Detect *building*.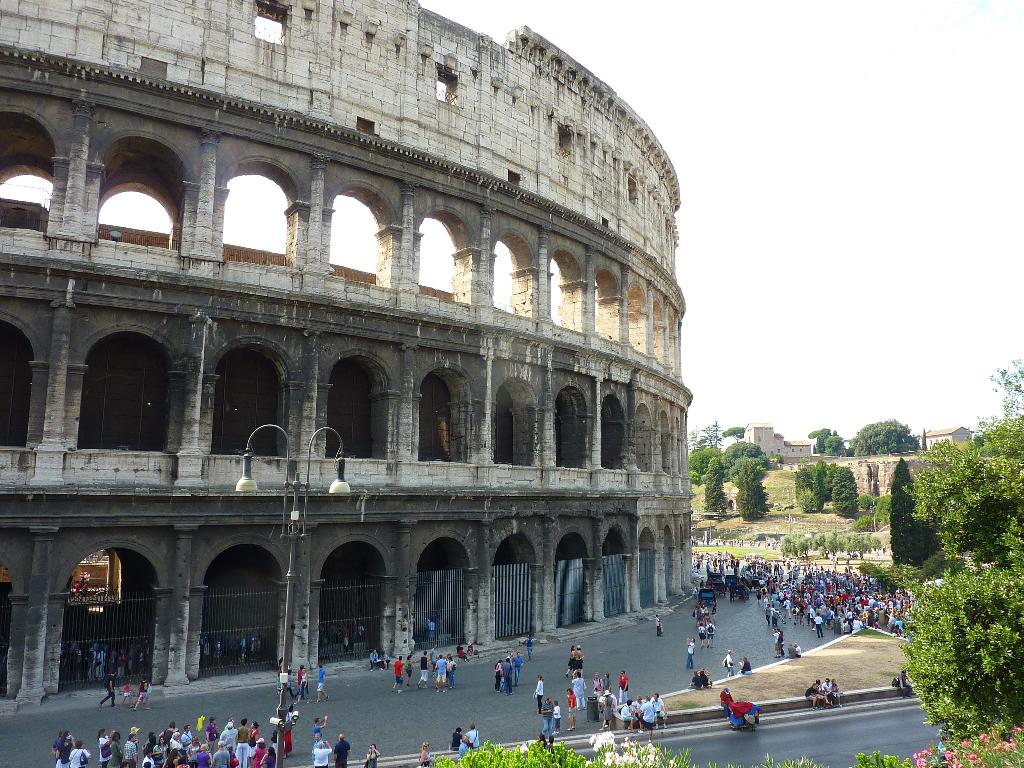
Detected at detection(0, 0, 700, 716).
